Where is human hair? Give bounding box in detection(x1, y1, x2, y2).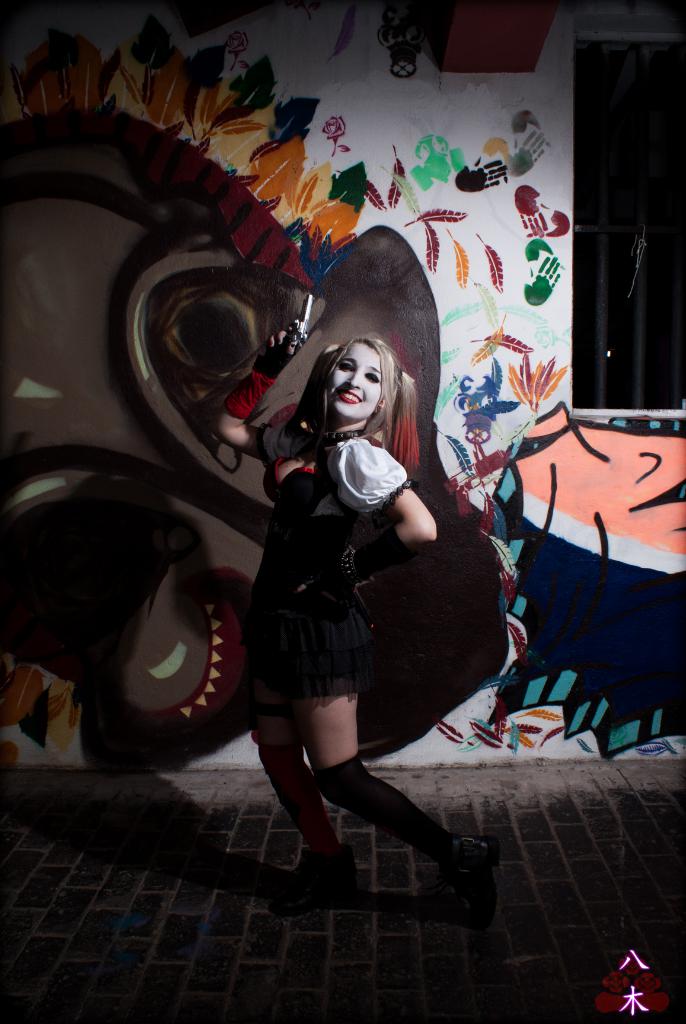
detection(284, 330, 427, 478).
